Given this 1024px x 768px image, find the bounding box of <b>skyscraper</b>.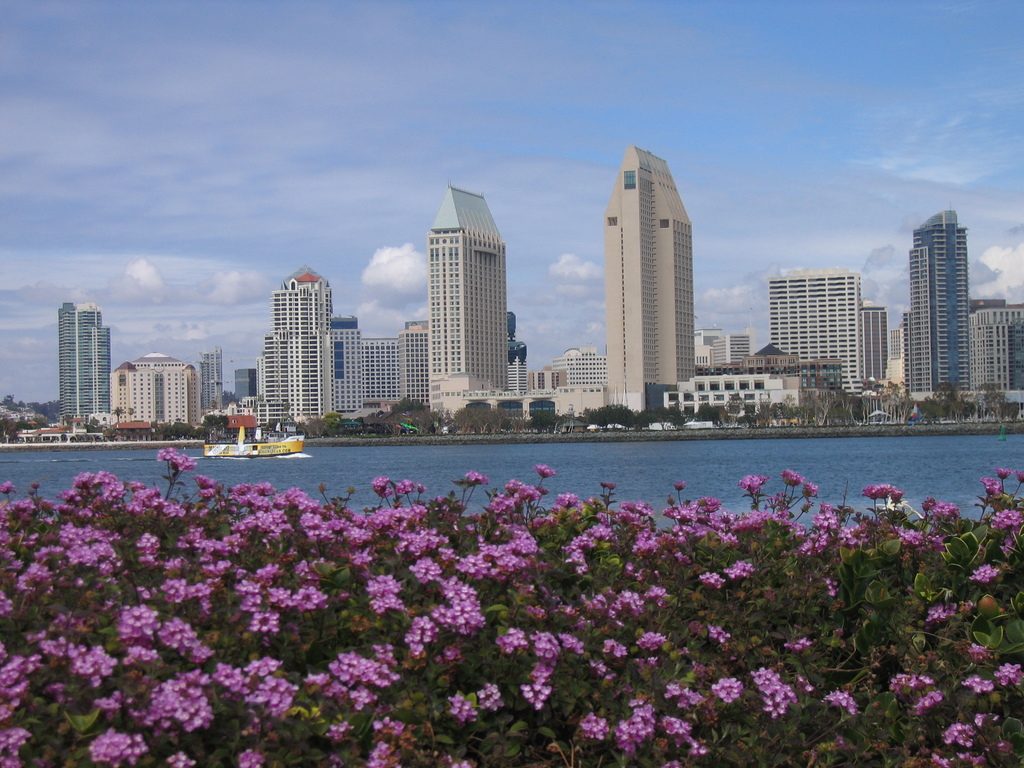
box(416, 179, 508, 420).
